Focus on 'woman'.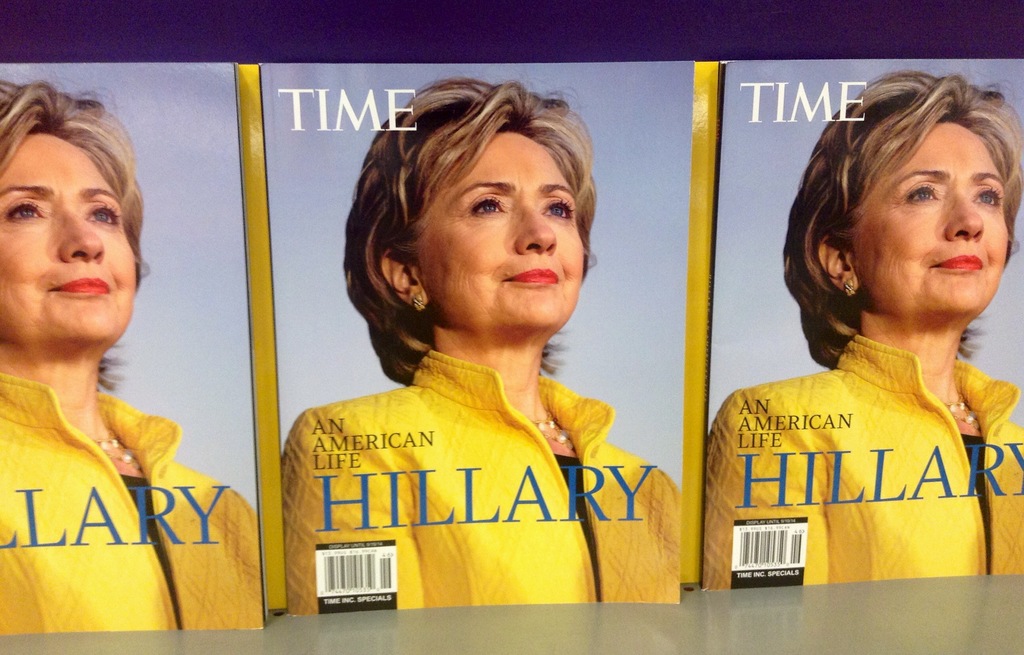
Focused at [x1=280, y1=72, x2=669, y2=624].
